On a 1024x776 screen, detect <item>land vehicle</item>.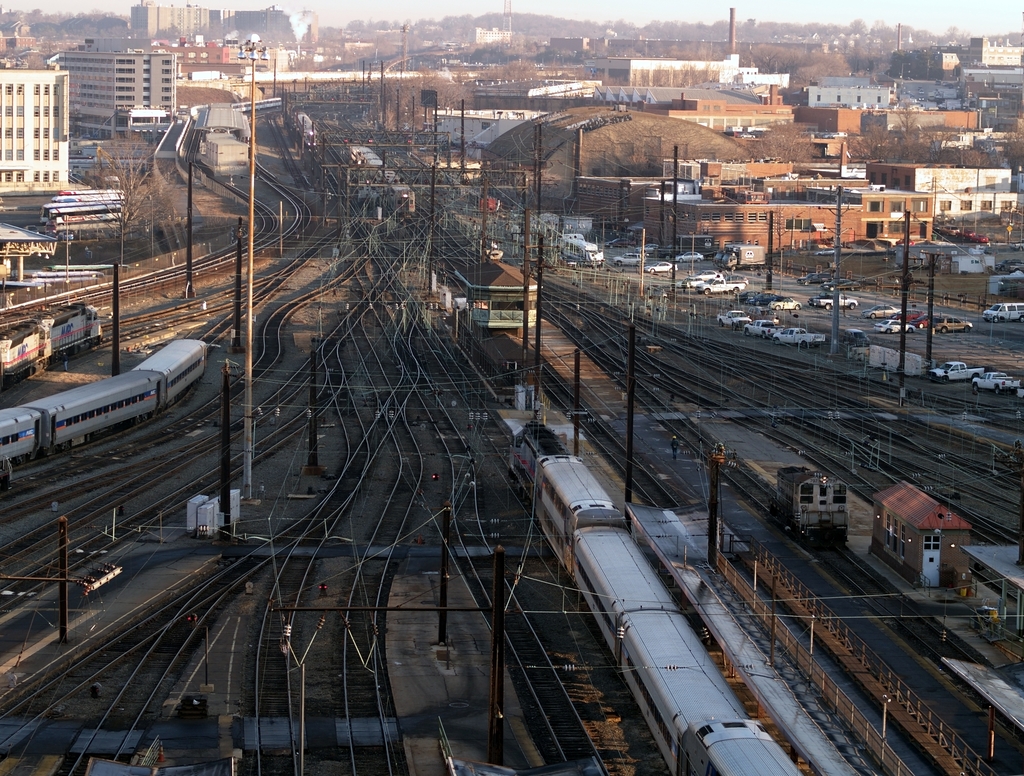
826:277:860:292.
